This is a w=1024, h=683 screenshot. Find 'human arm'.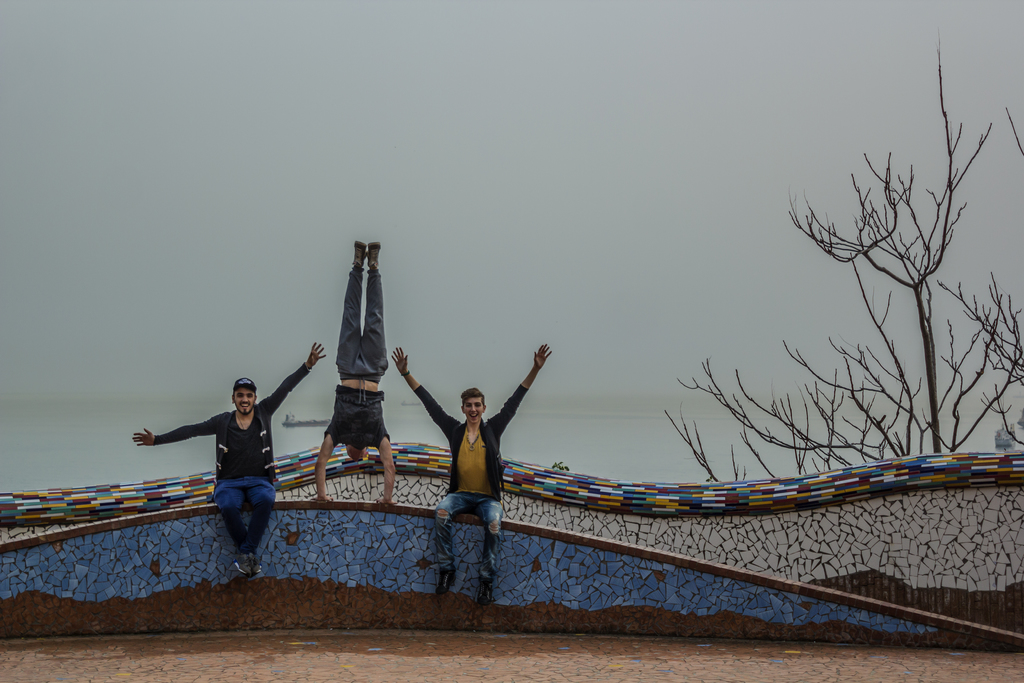
Bounding box: left=256, top=342, right=323, bottom=434.
